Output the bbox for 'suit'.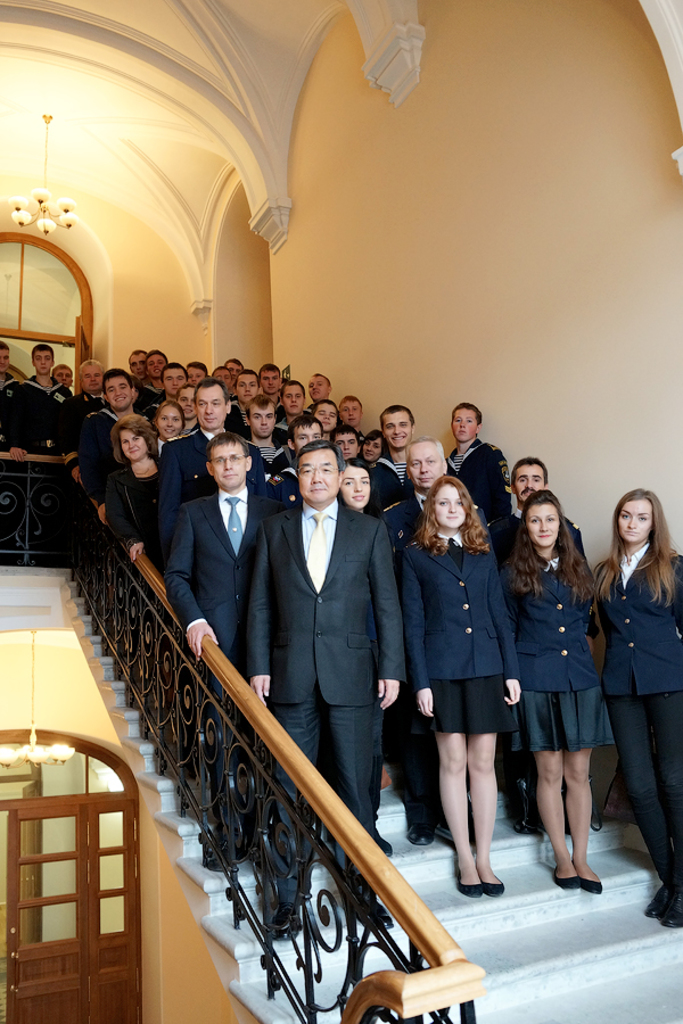
bbox=(411, 530, 518, 736).
